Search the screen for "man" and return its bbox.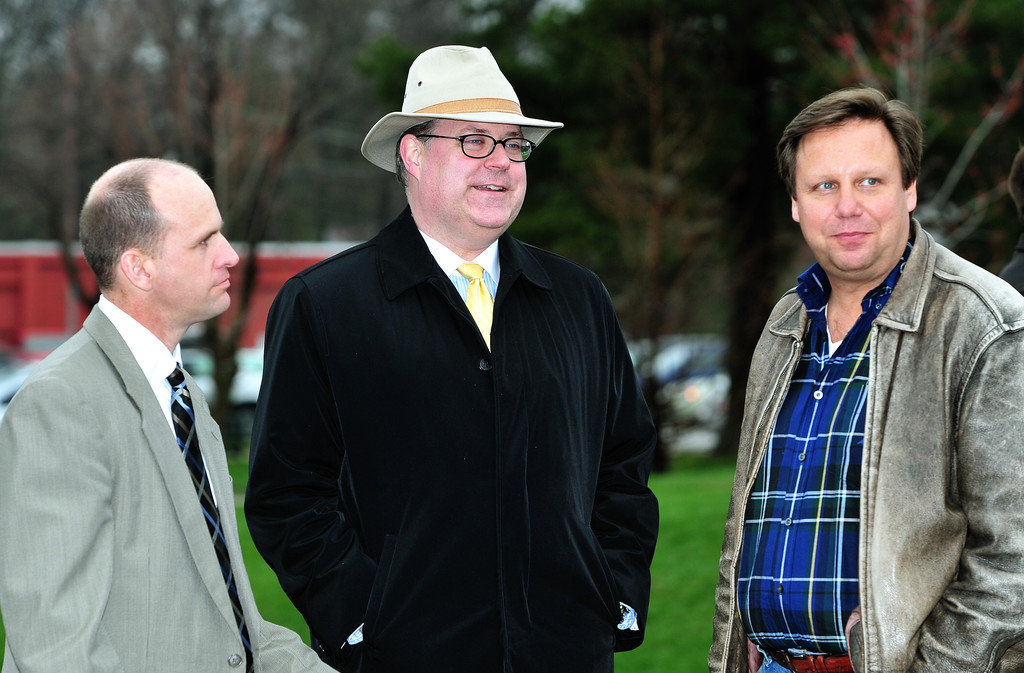
Found: 8/138/285/662.
